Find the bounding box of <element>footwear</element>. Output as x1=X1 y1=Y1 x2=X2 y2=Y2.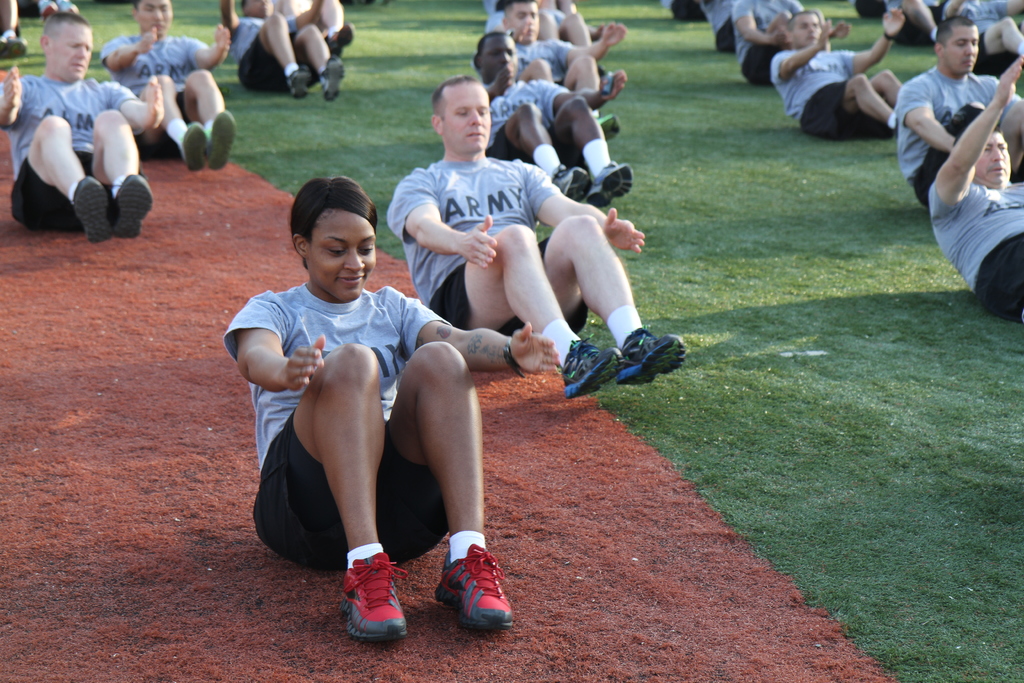
x1=319 y1=56 x2=349 y2=101.
